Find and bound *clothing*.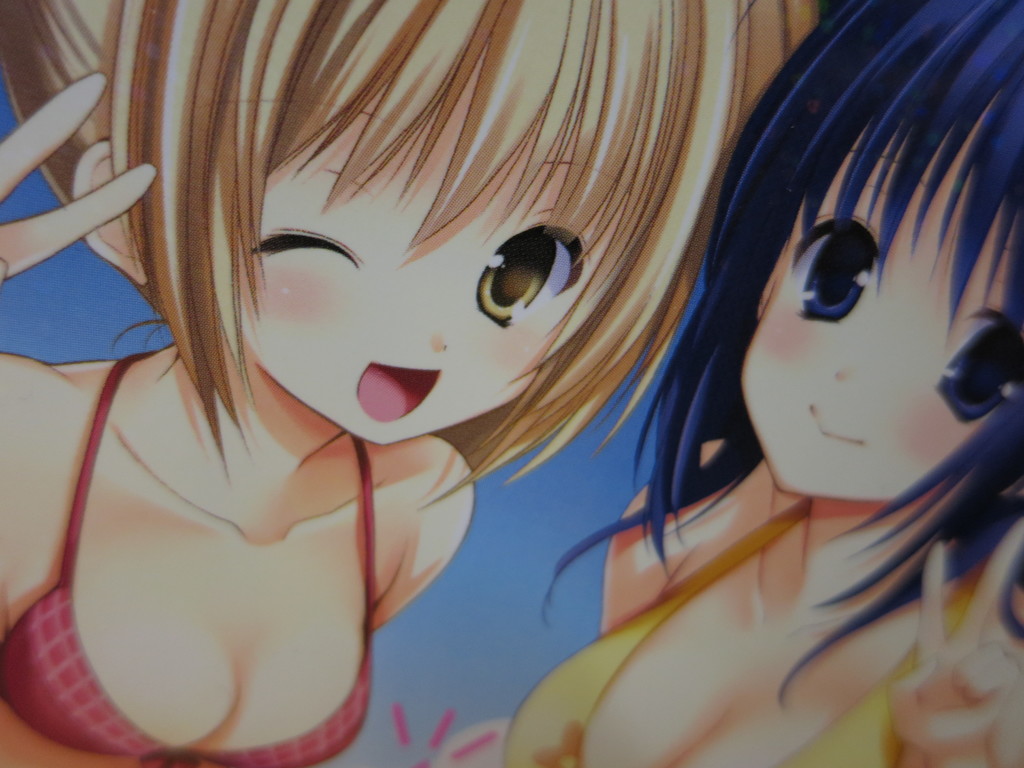
Bound: bbox=(508, 498, 1001, 767).
